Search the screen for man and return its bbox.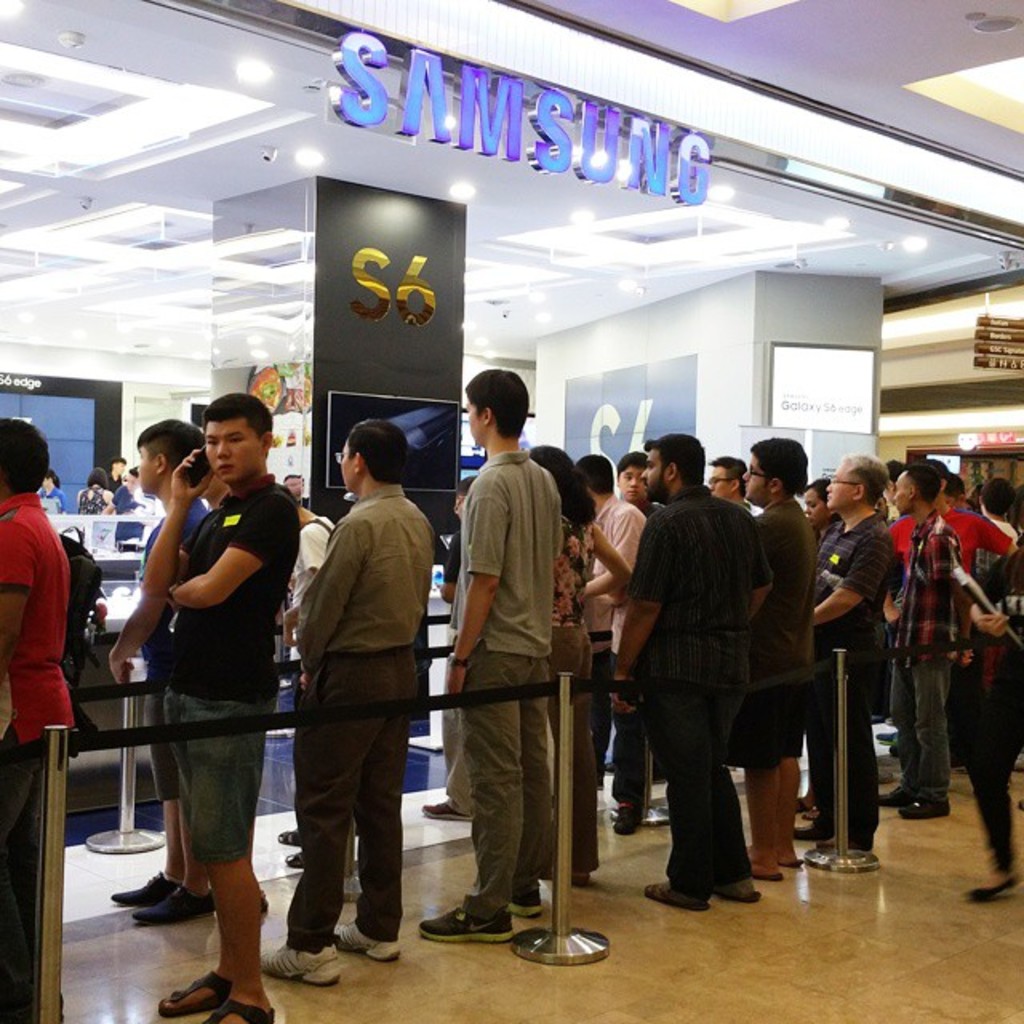
Found: bbox=[619, 461, 651, 515].
